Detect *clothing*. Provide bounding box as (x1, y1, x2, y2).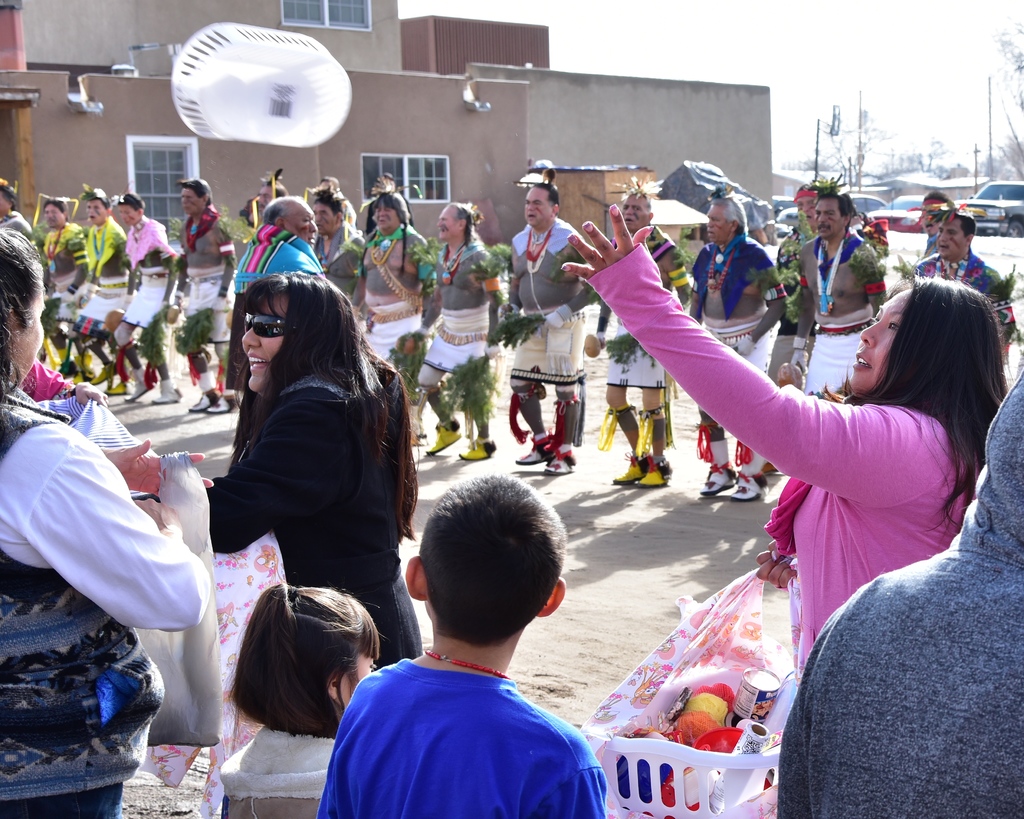
(354, 221, 422, 364).
